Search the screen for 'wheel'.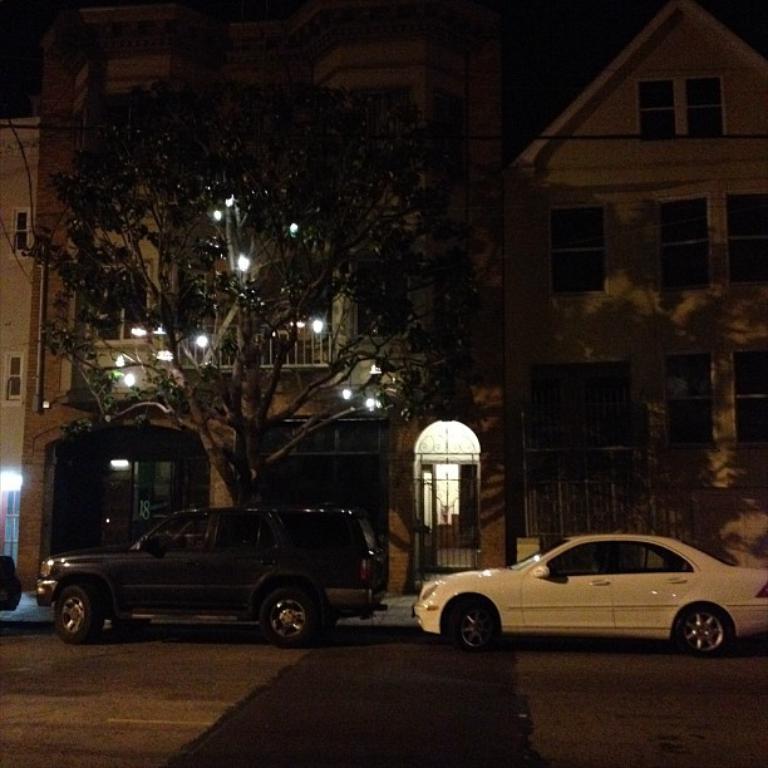
Found at x1=440 y1=601 x2=501 y2=645.
